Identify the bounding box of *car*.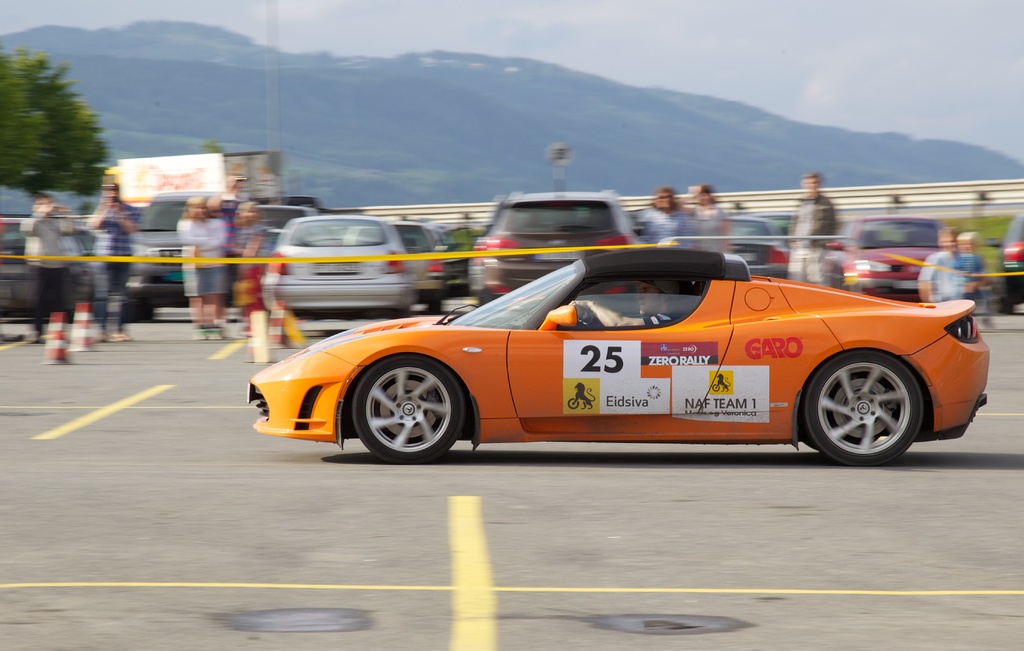
125,186,214,314.
